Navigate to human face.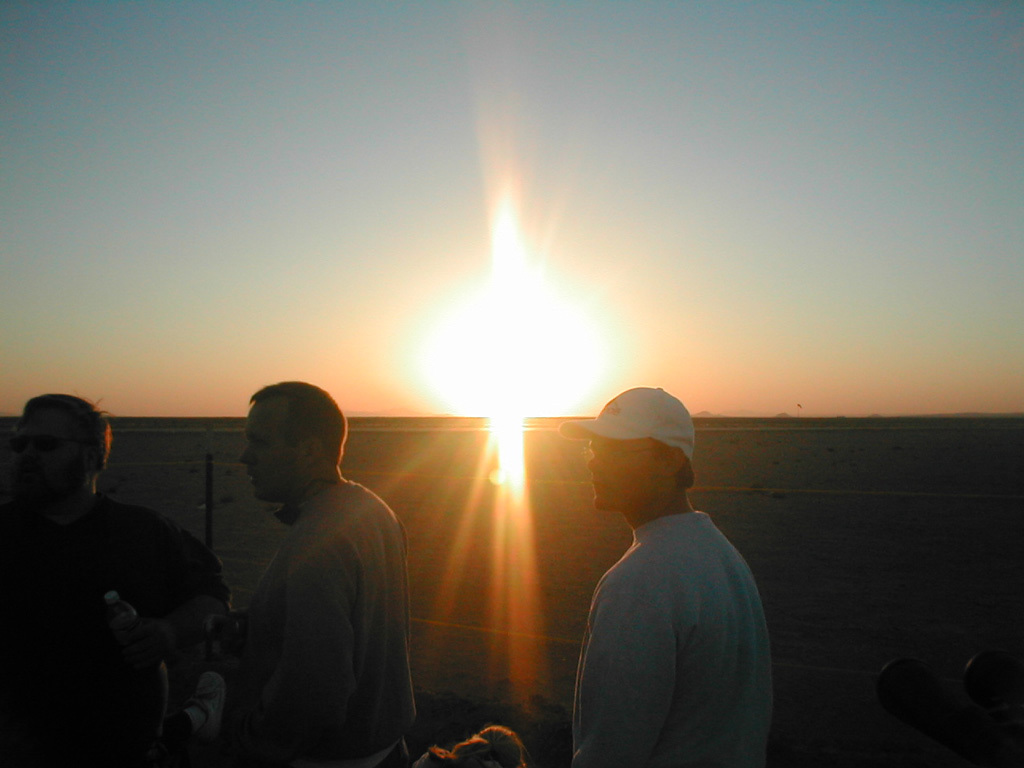
Navigation target: locate(595, 430, 670, 508).
